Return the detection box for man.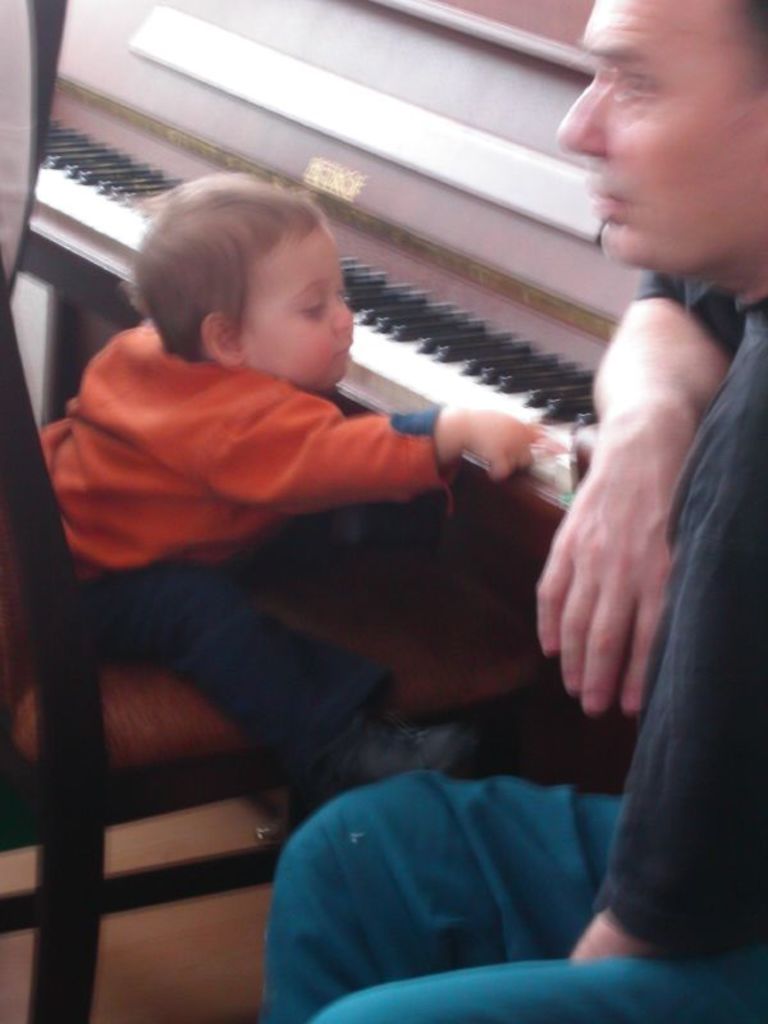
left=262, top=0, right=767, bottom=1023.
